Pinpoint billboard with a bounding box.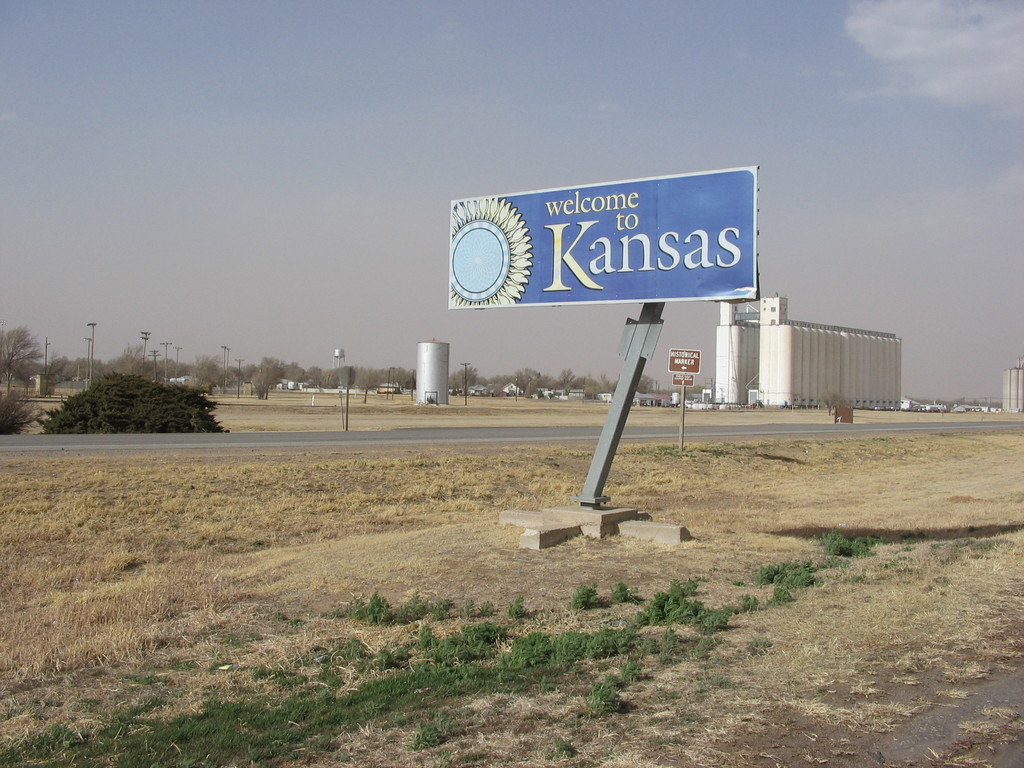
(x1=448, y1=163, x2=758, y2=311).
